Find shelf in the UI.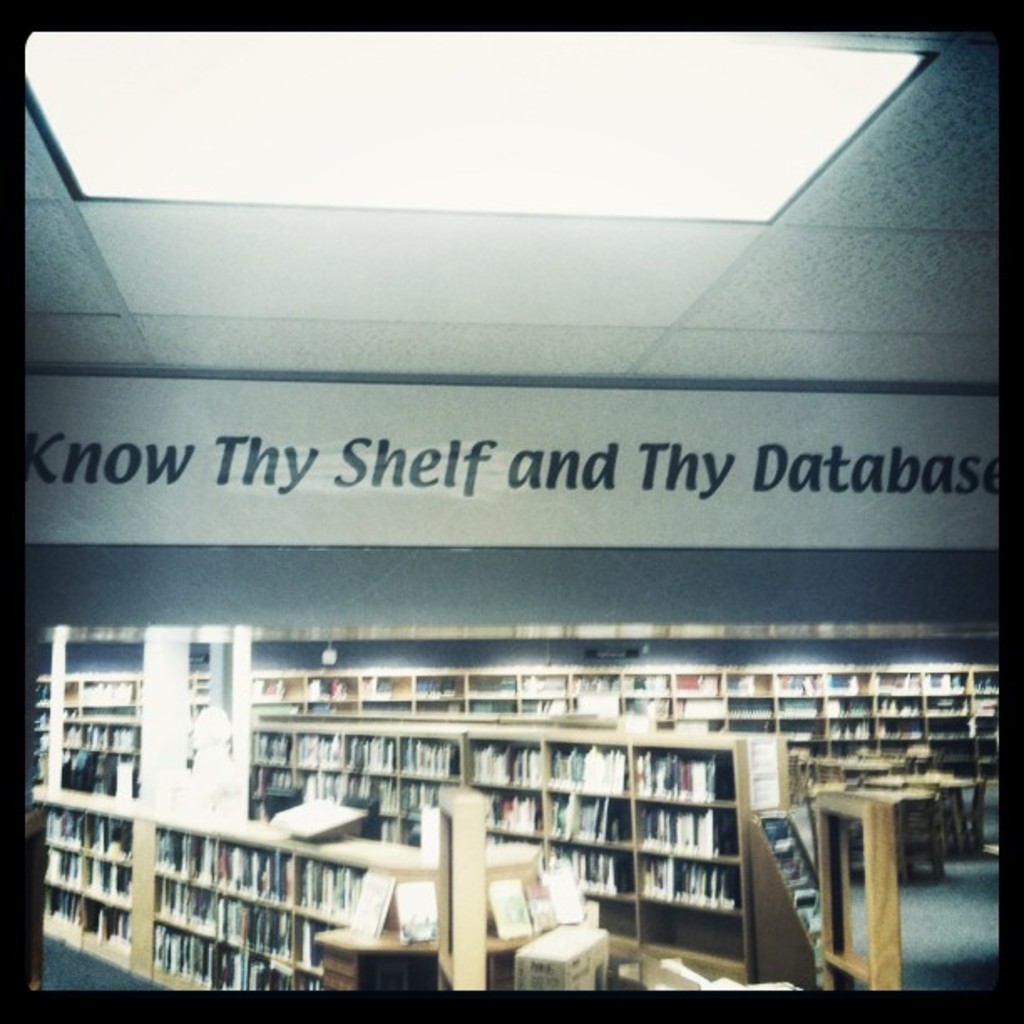
UI element at {"x1": 373, "y1": 674, "x2": 413, "y2": 698}.
